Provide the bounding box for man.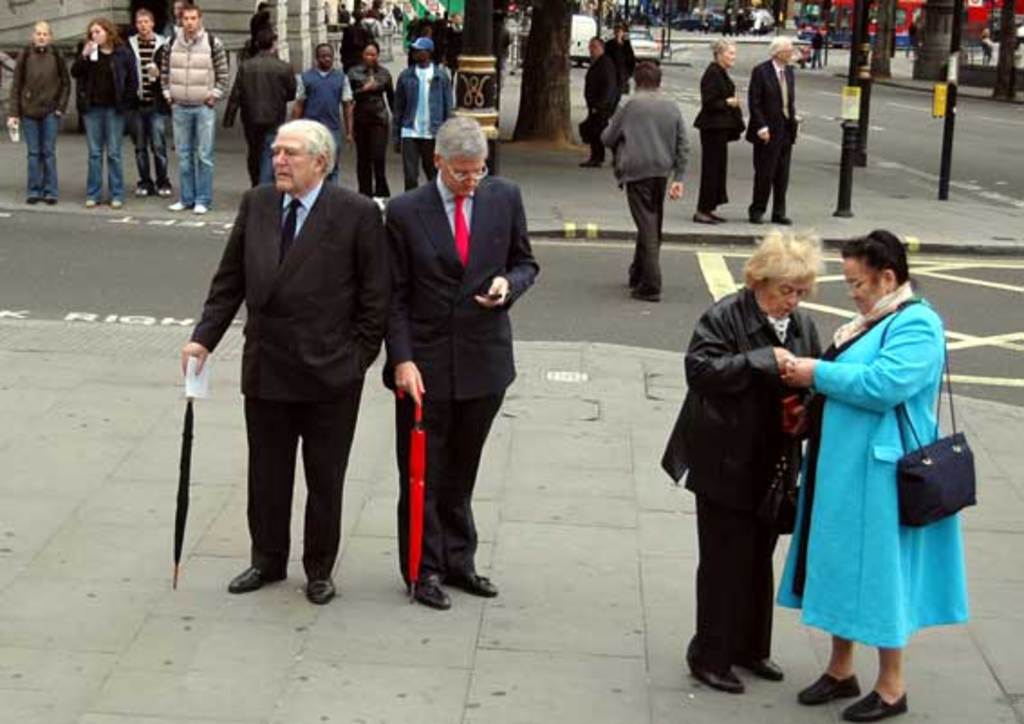
select_region(396, 42, 457, 191).
